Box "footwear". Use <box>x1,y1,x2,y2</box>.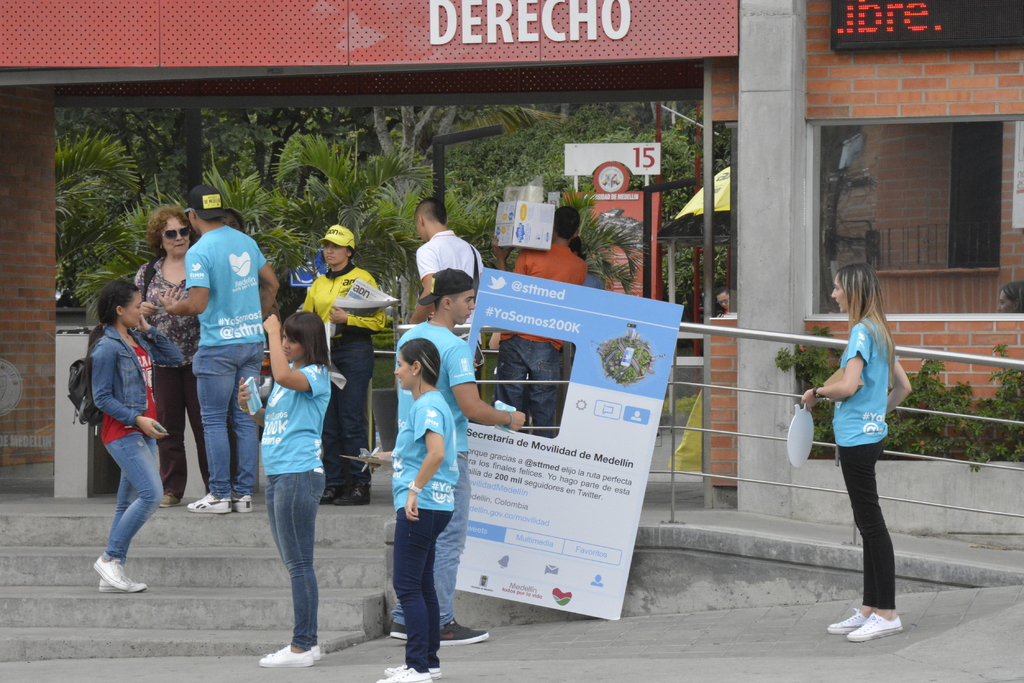
<box>189,490,228,517</box>.
